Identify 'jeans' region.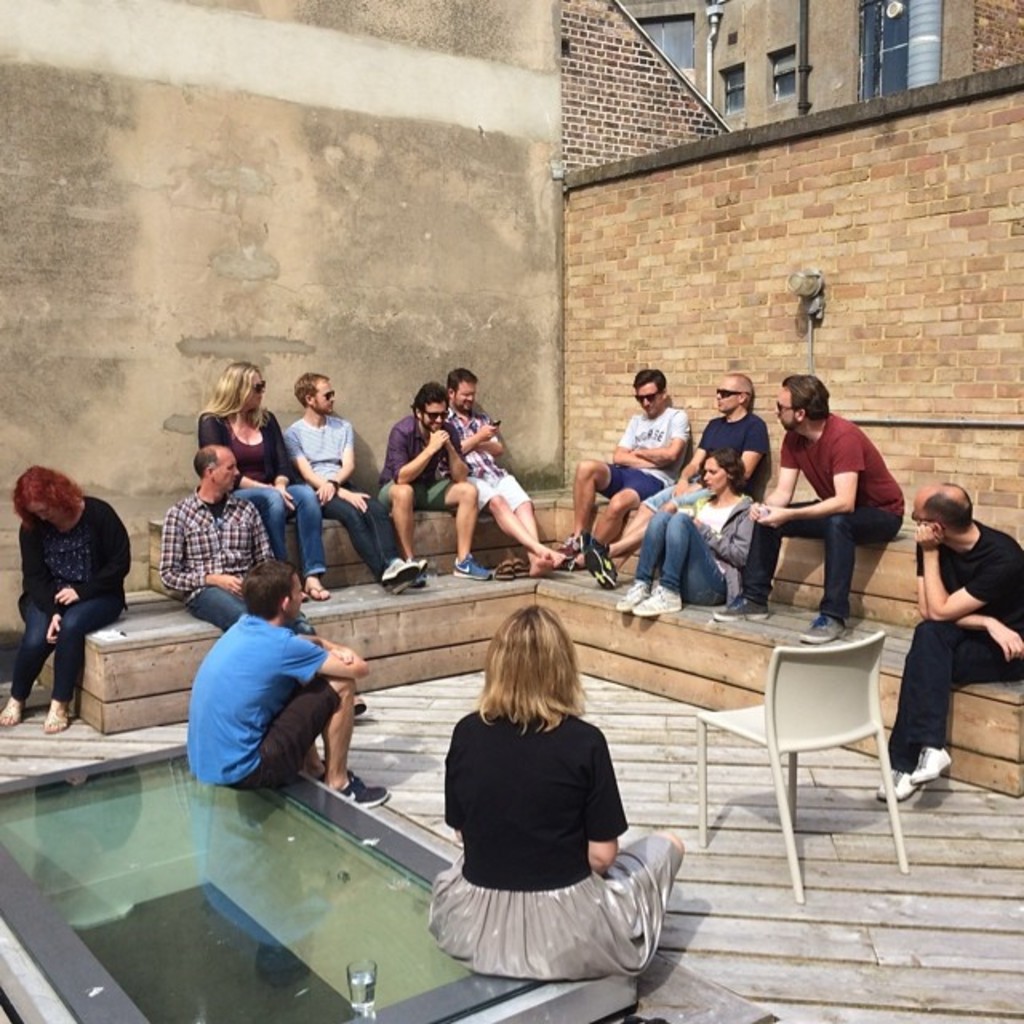
Region: region(230, 488, 326, 581).
